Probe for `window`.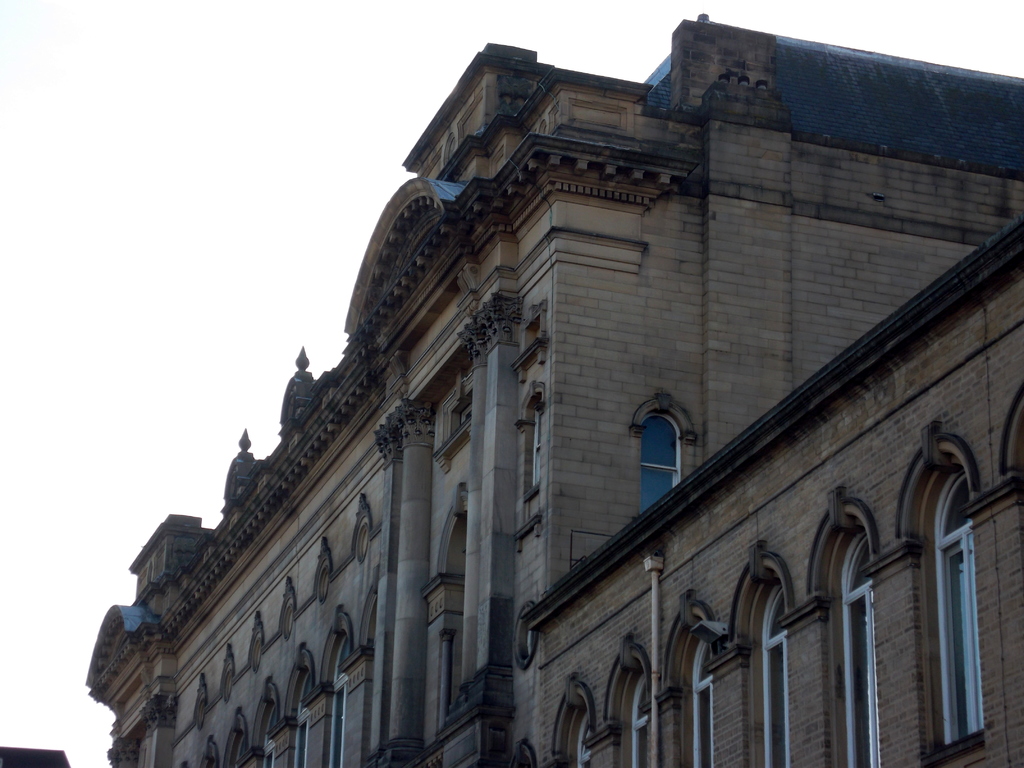
Probe result: <bbox>659, 590, 728, 767</bbox>.
